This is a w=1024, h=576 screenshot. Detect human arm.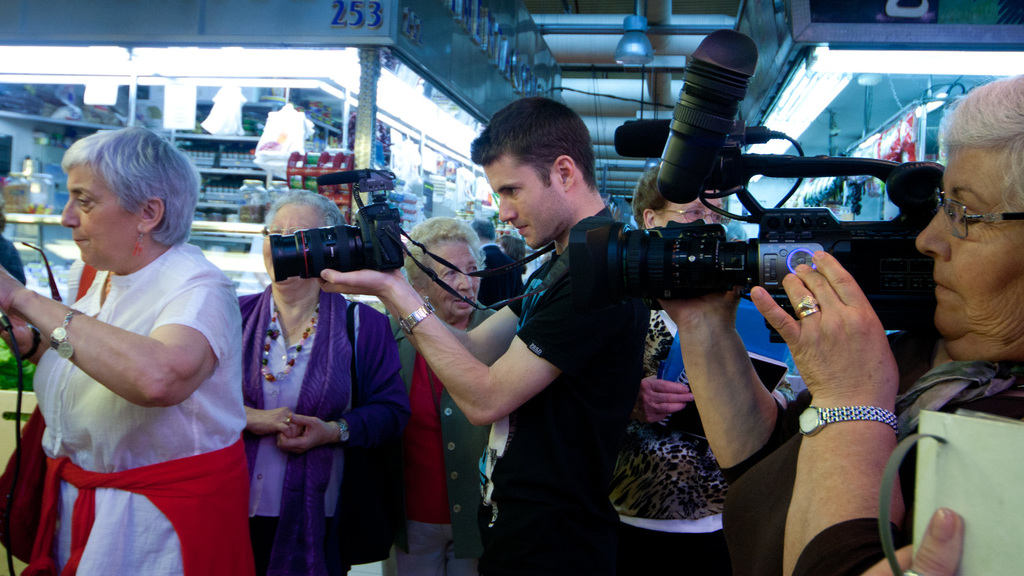
0/278/249/419.
